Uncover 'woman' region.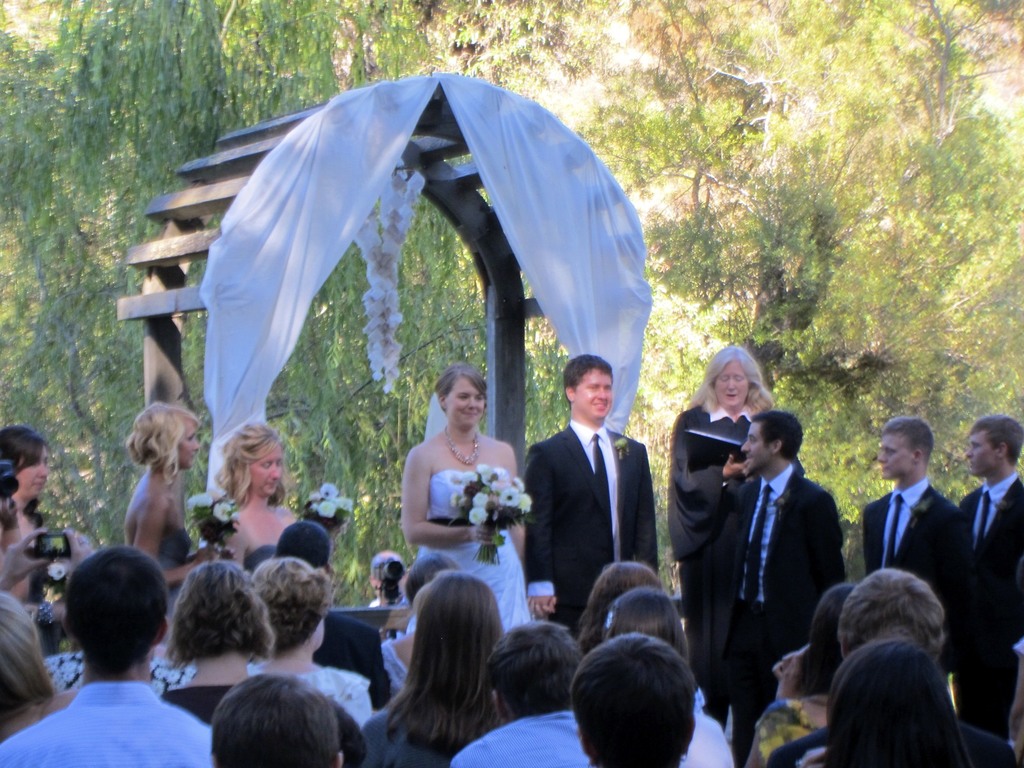
Uncovered: crop(8, 433, 47, 643).
